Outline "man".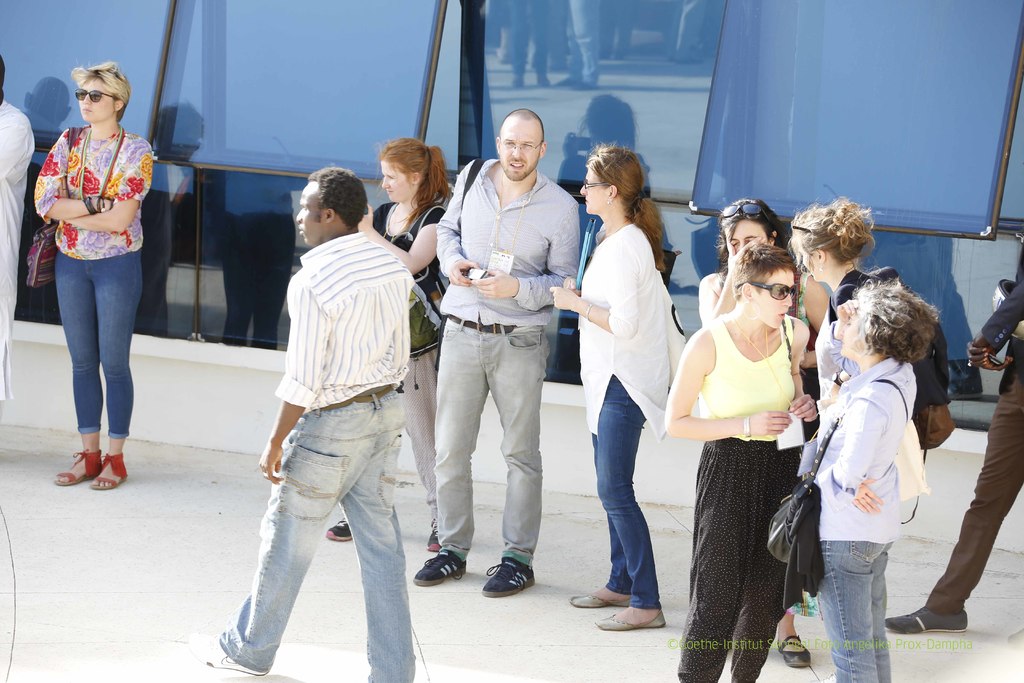
Outline: [225,151,434,664].
